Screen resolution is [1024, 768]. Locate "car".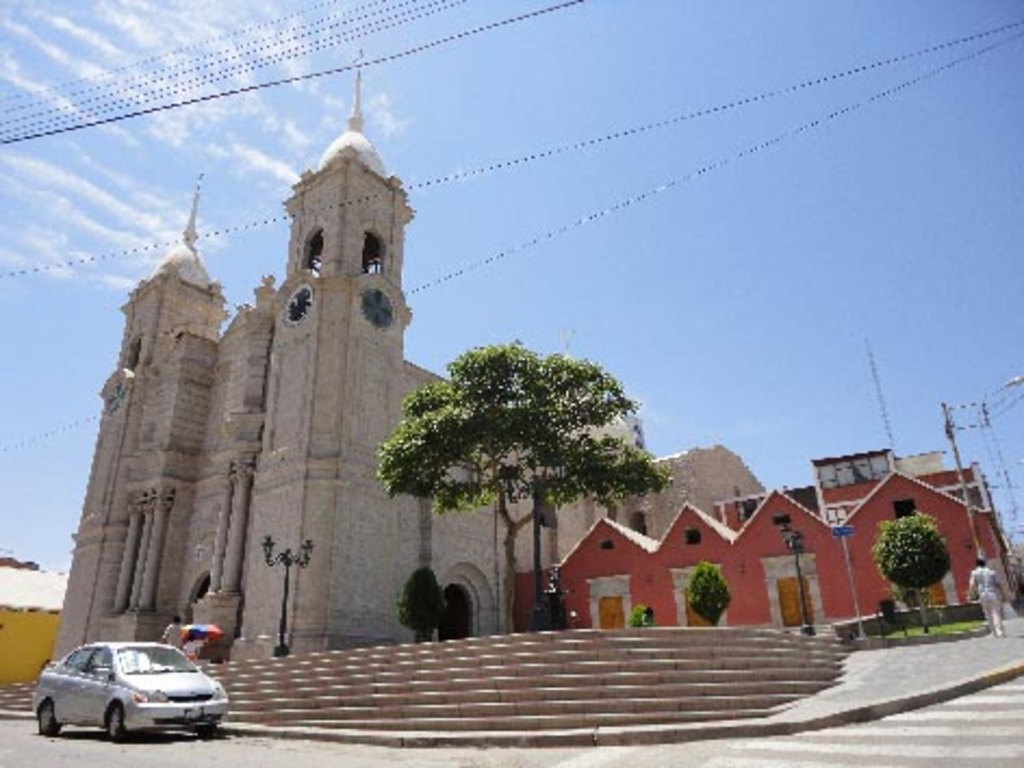
<region>33, 640, 230, 740</region>.
